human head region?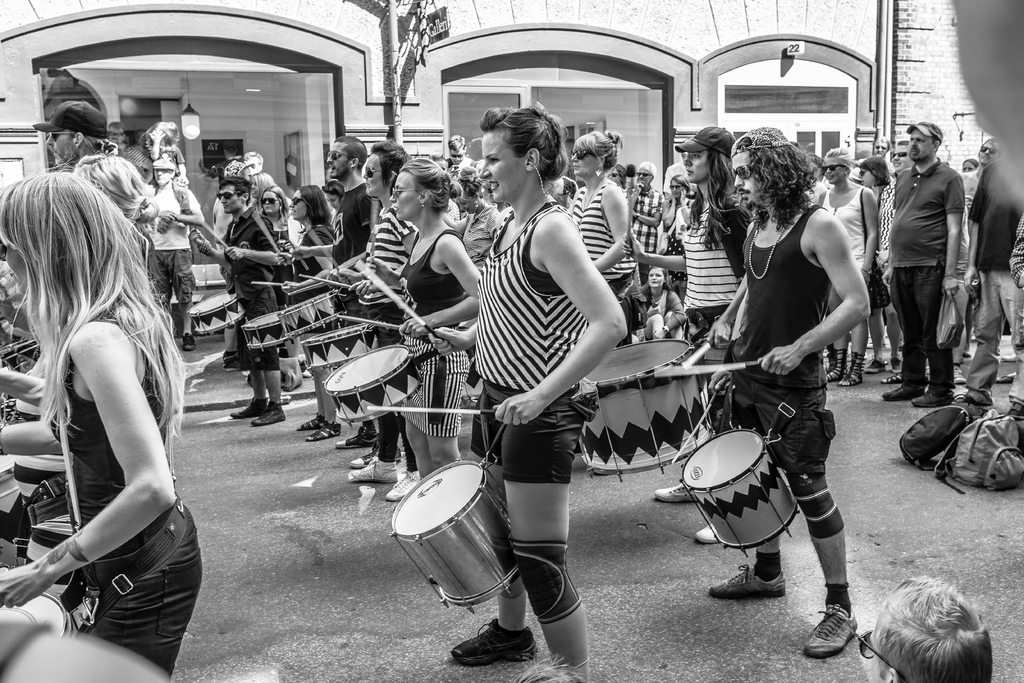
874,136,888,158
